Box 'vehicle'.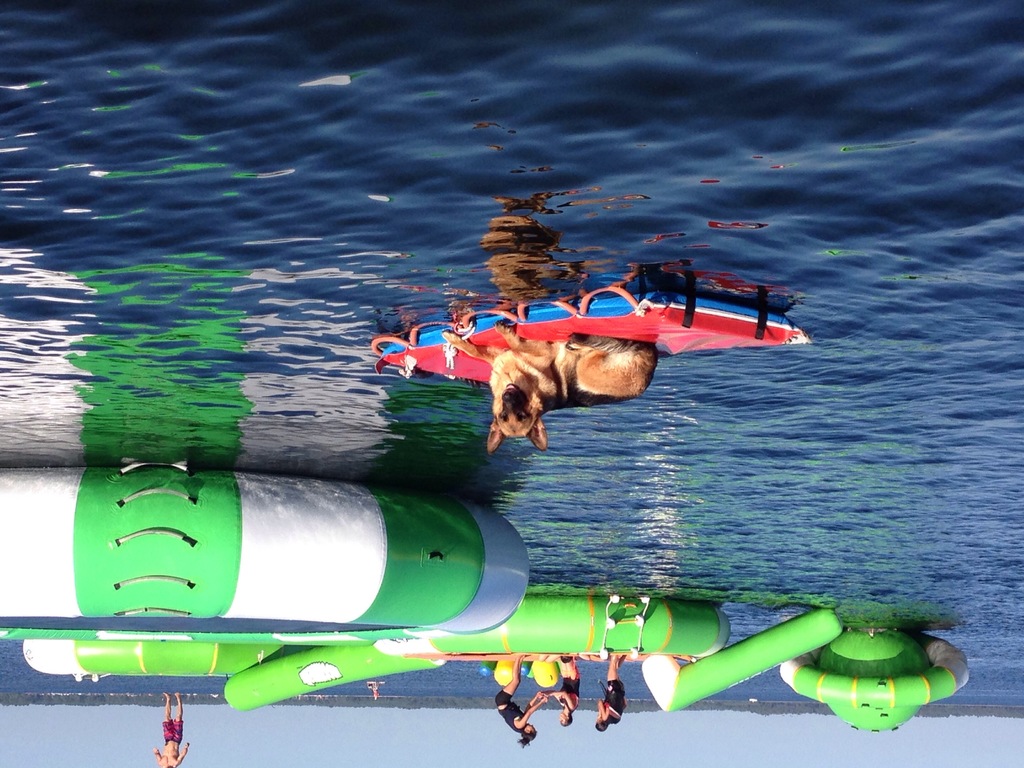
[left=371, top=270, right=805, bottom=391].
